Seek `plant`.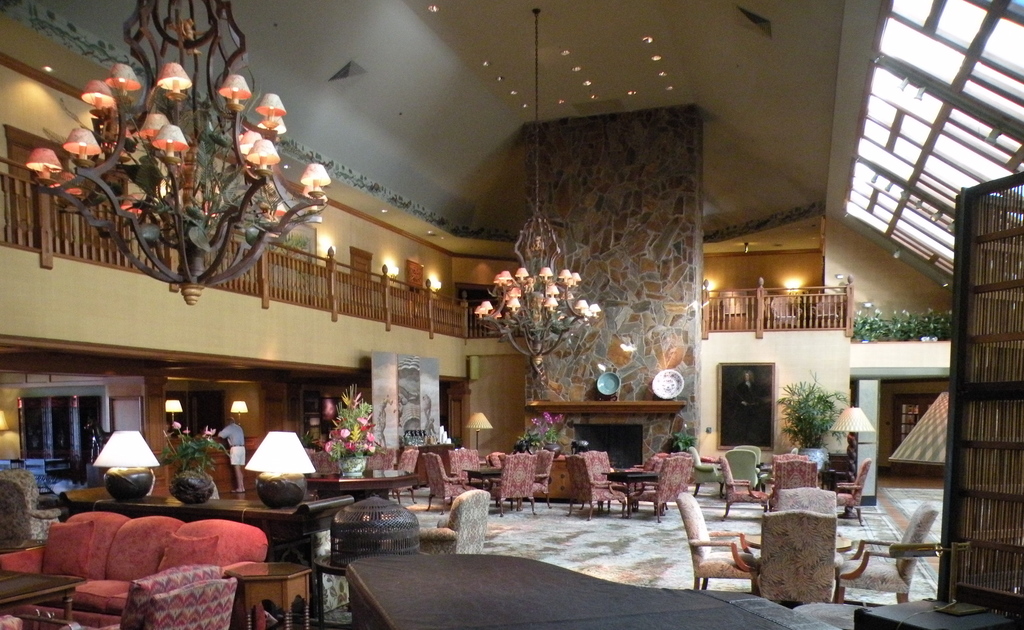
(x1=839, y1=295, x2=954, y2=365).
